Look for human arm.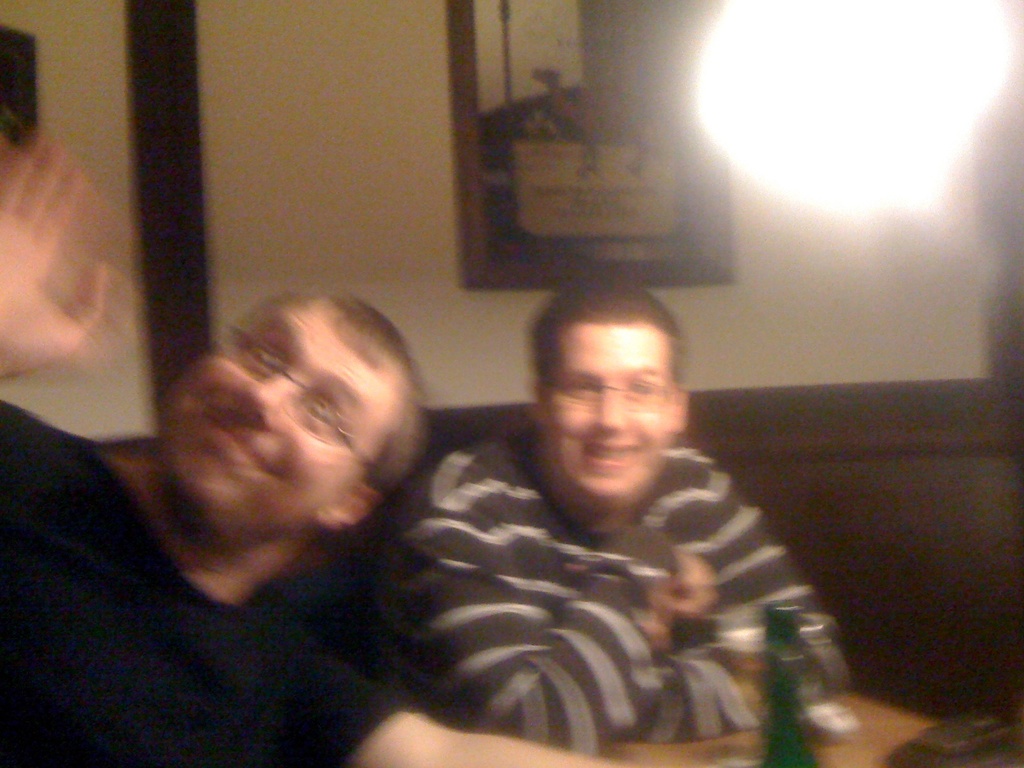
Found: (left=348, top=643, right=699, bottom=767).
